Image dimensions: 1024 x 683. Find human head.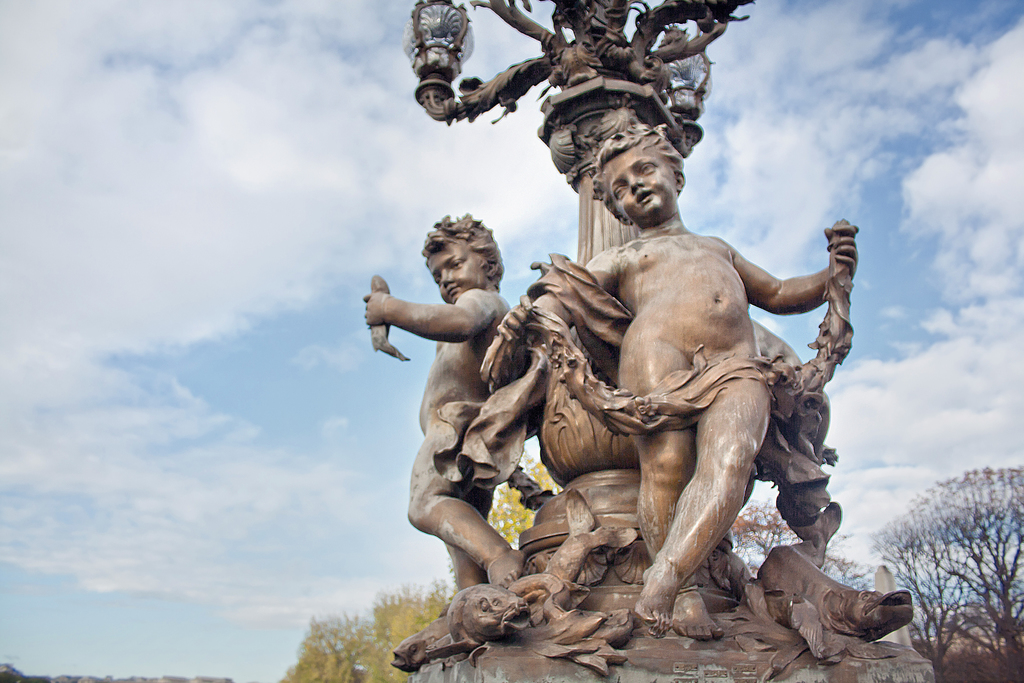
x1=600, y1=120, x2=694, y2=222.
